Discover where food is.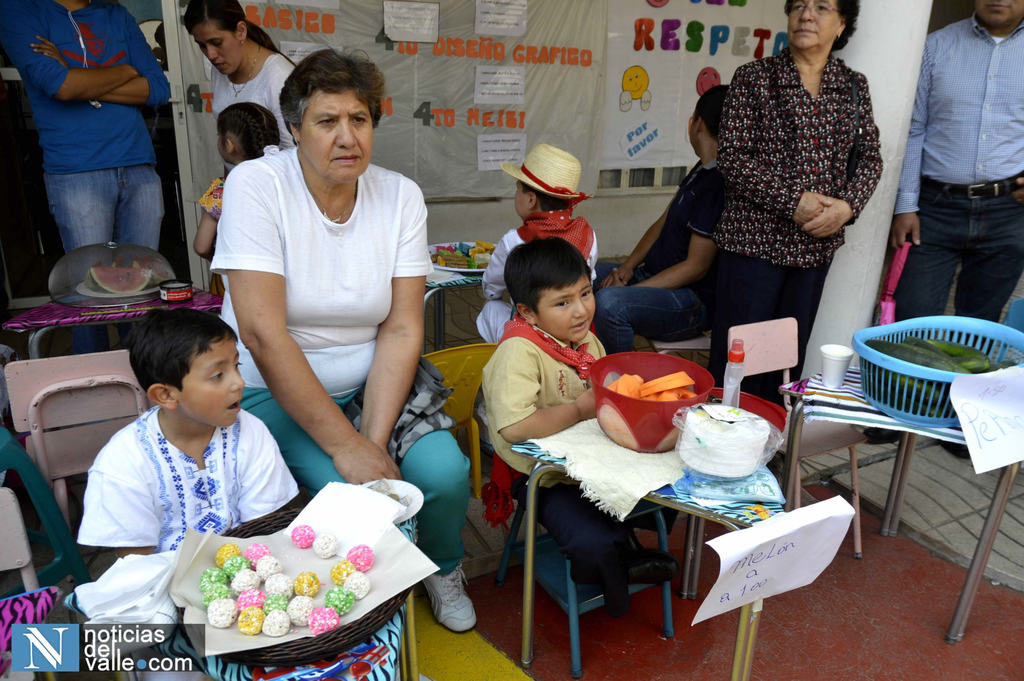
Discovered at (left=863, top=336, right=1014, bottom=414).
